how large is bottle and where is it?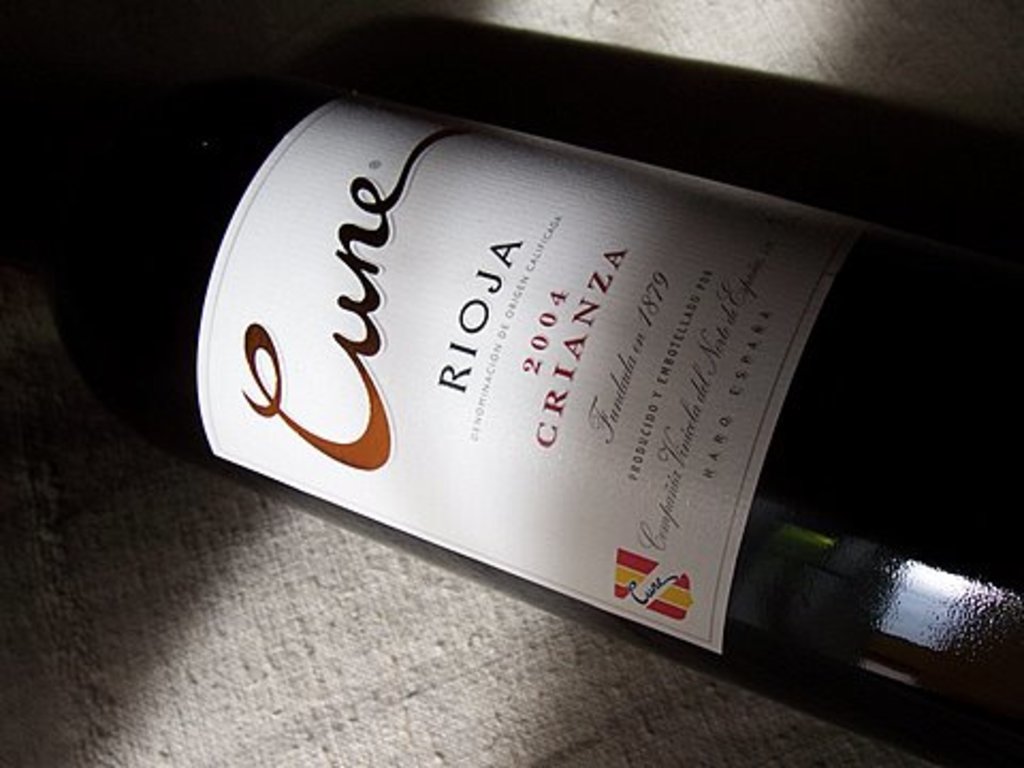
Bounding box: <region>143, 38, 1023, 749</region>.
